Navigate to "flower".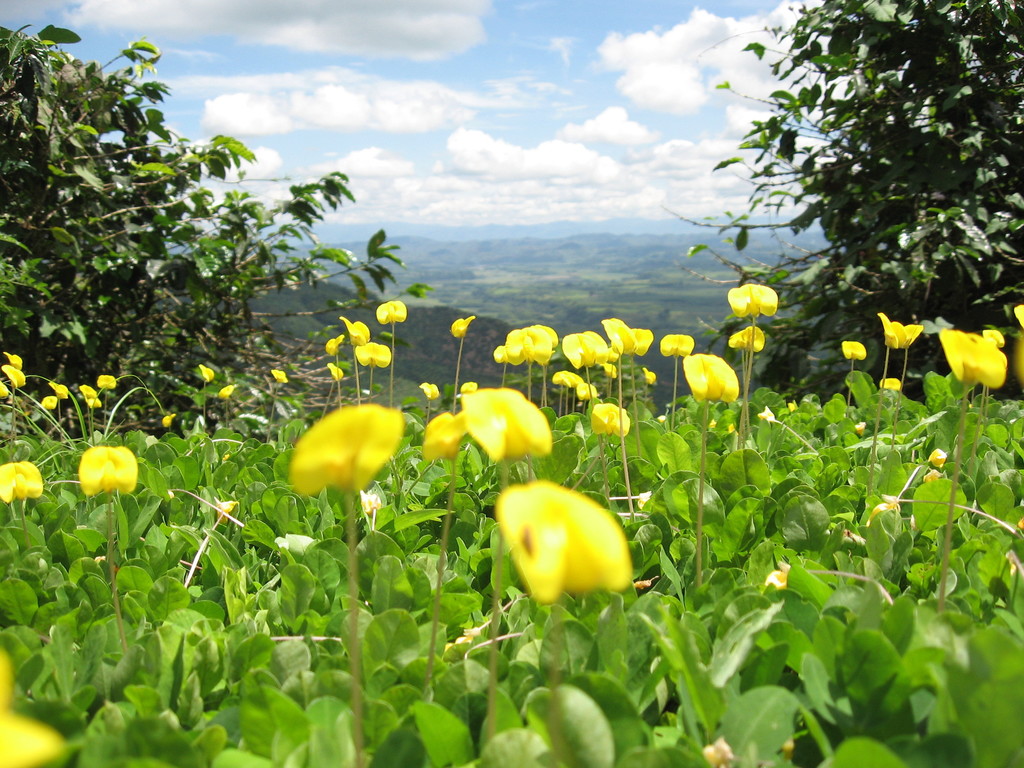
Navigation target: pyautogui.locateOnScreen(289, 405, 397, 494).
